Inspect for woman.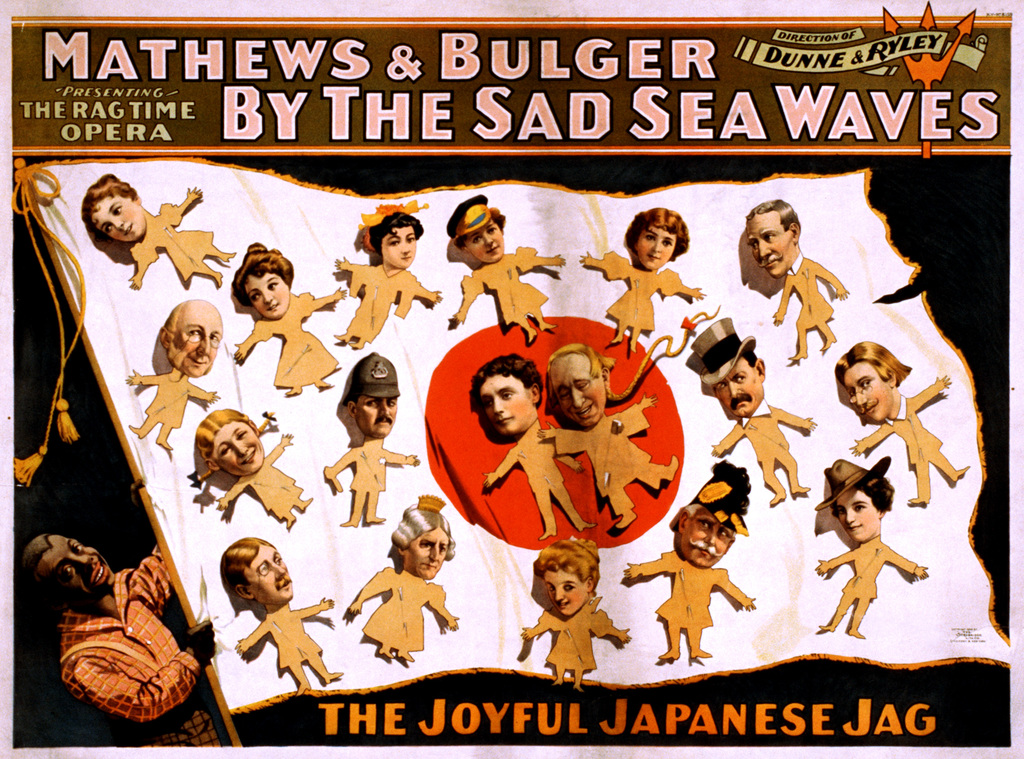
Inspection: 331:201:448:349.
